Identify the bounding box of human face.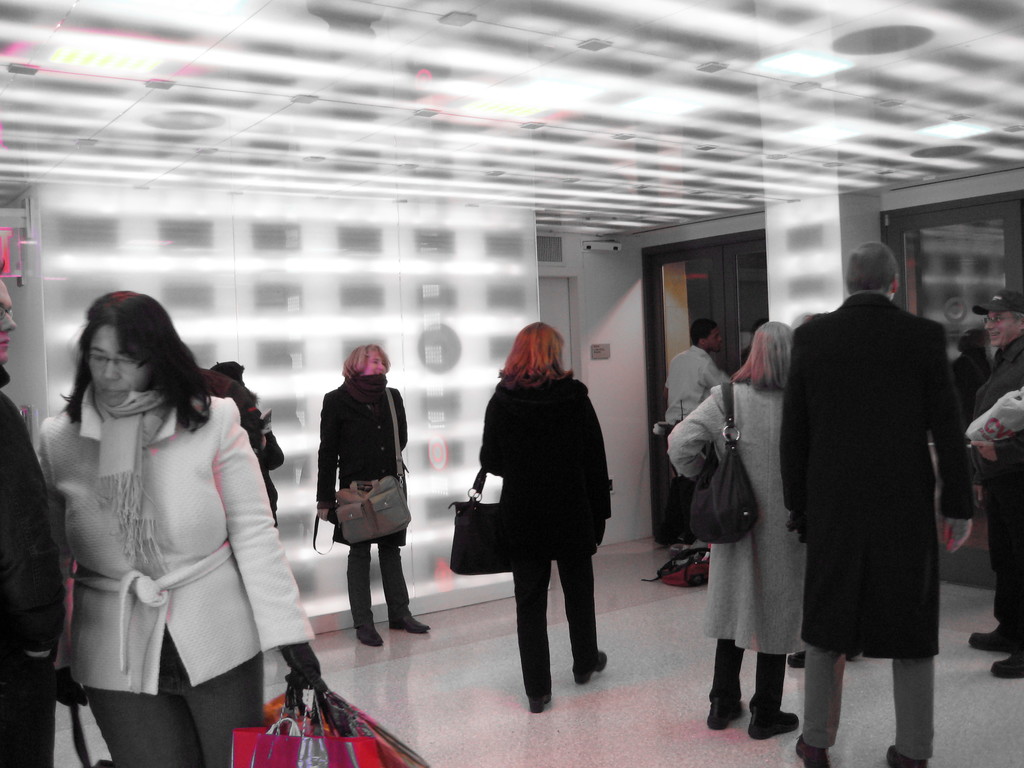
l=985, t=314, r=1023, b=345.
